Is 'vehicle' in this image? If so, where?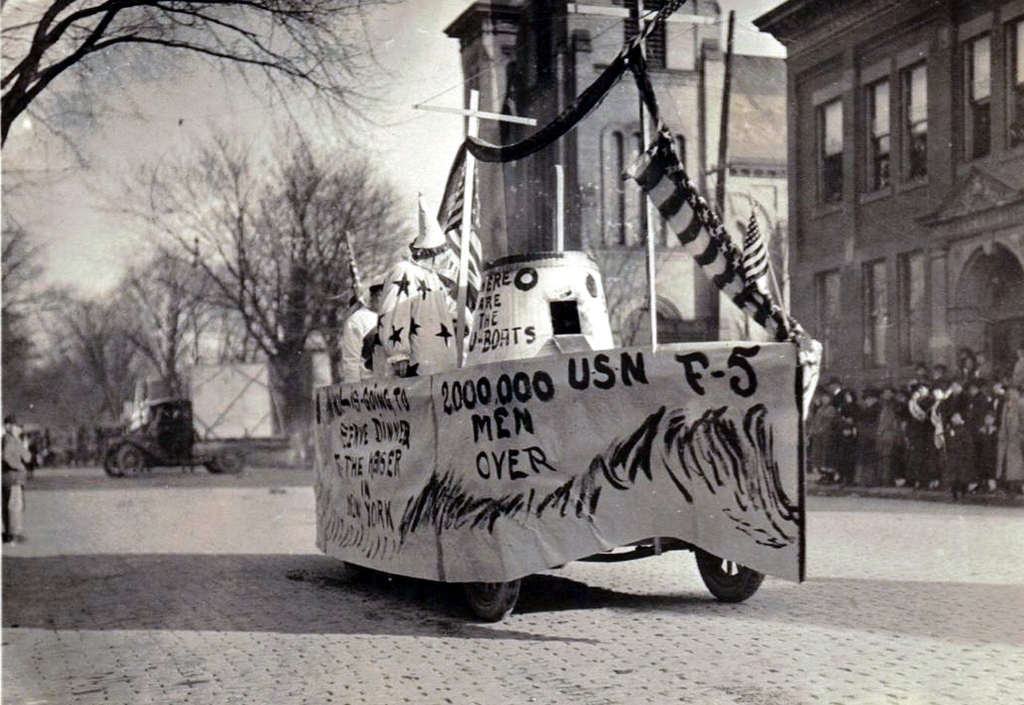
Yes, at crop(99, 360, 288, 482).
